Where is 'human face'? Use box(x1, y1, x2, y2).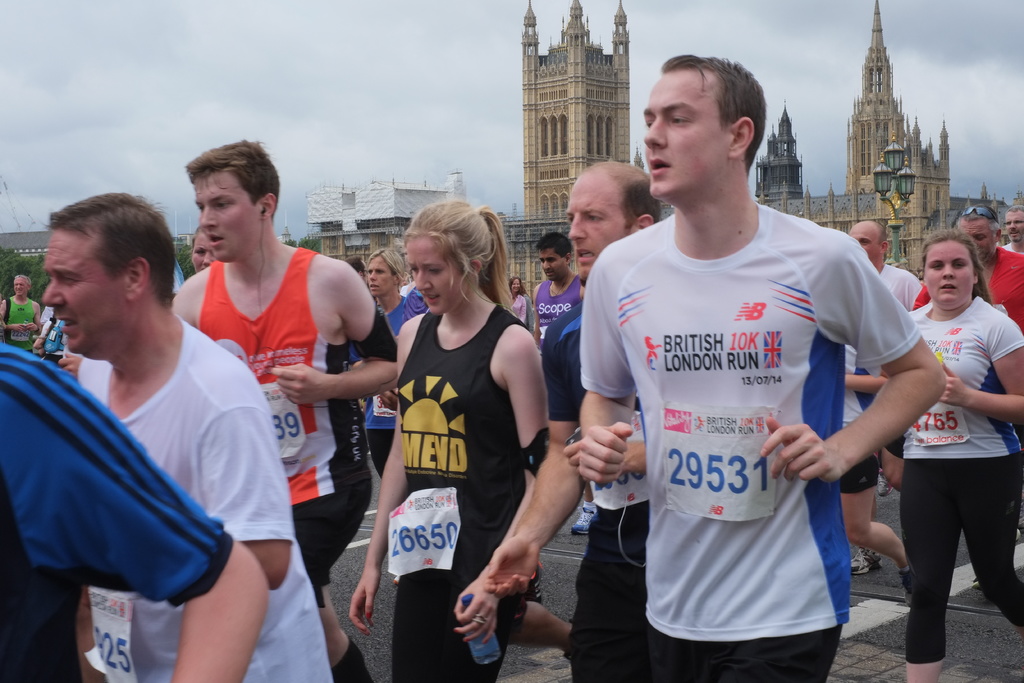
box(13, 277, 28, 297).
